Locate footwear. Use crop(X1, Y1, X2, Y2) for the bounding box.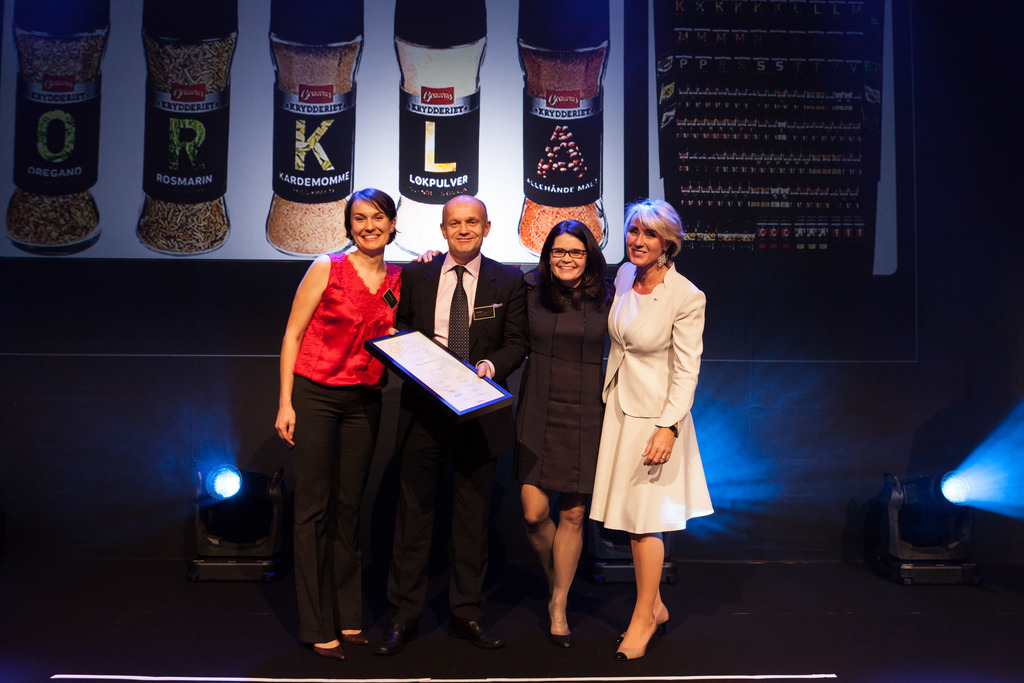
crop(346, 629, 370, 645).
